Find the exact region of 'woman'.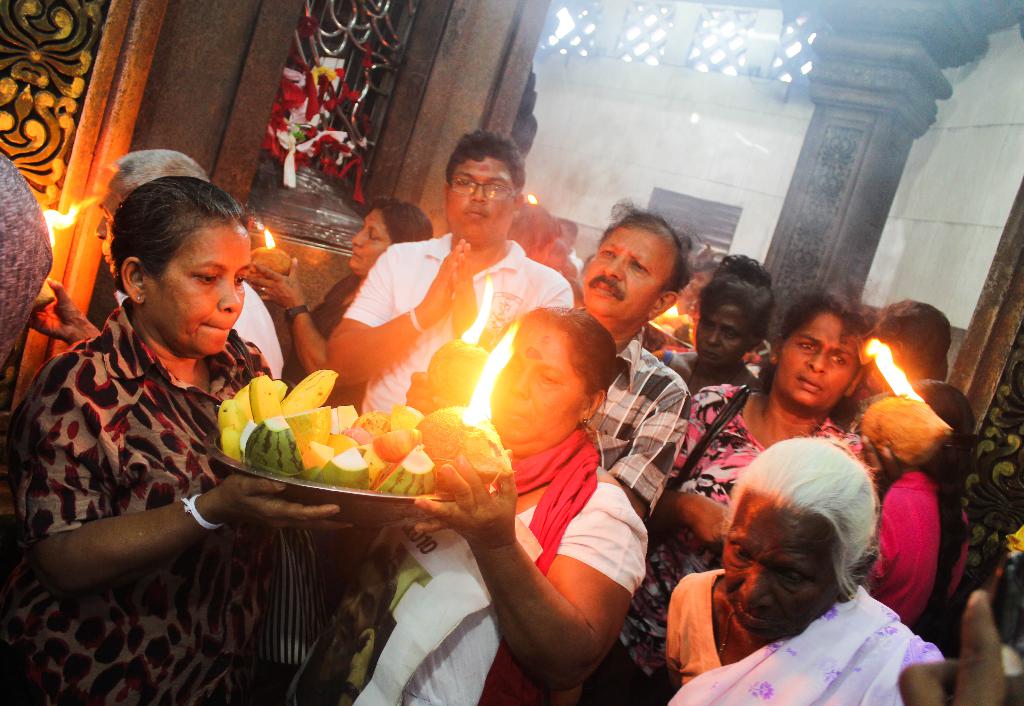
Exact region: (x1=0, y1=177, x2=350, y2=705).
